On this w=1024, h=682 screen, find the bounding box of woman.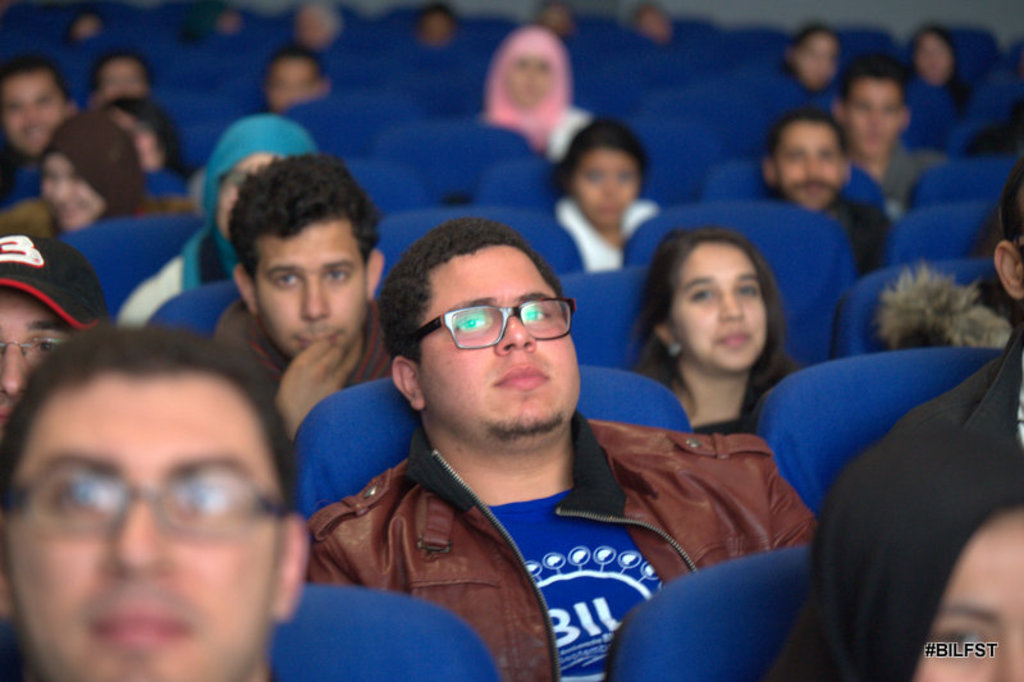
Bounding box: region(771, 422, 1023, 681).
